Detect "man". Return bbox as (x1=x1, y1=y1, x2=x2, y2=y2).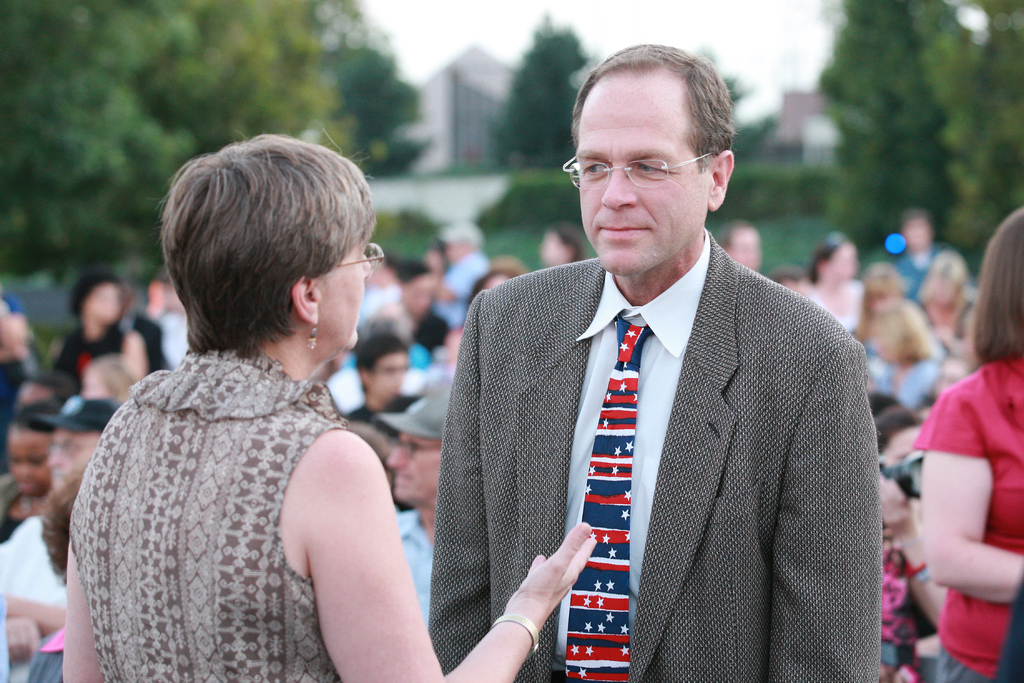
(x1=0, y1=394, x2=125, y2=682).
